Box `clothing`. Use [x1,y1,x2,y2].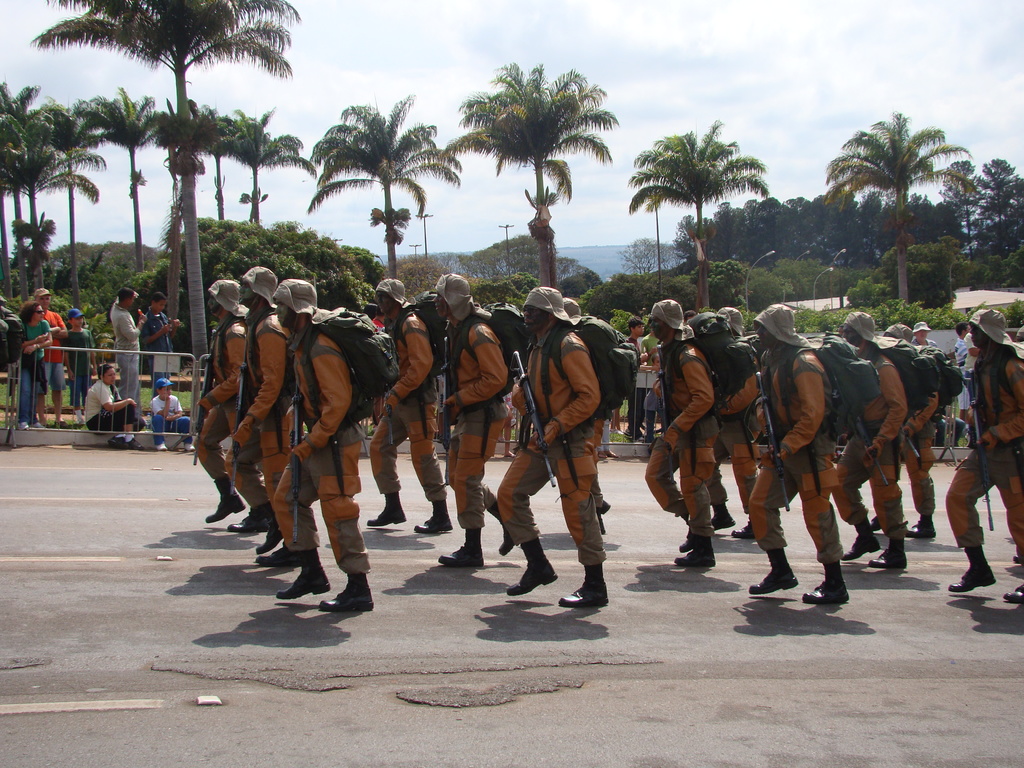
[225,300,285,534].
